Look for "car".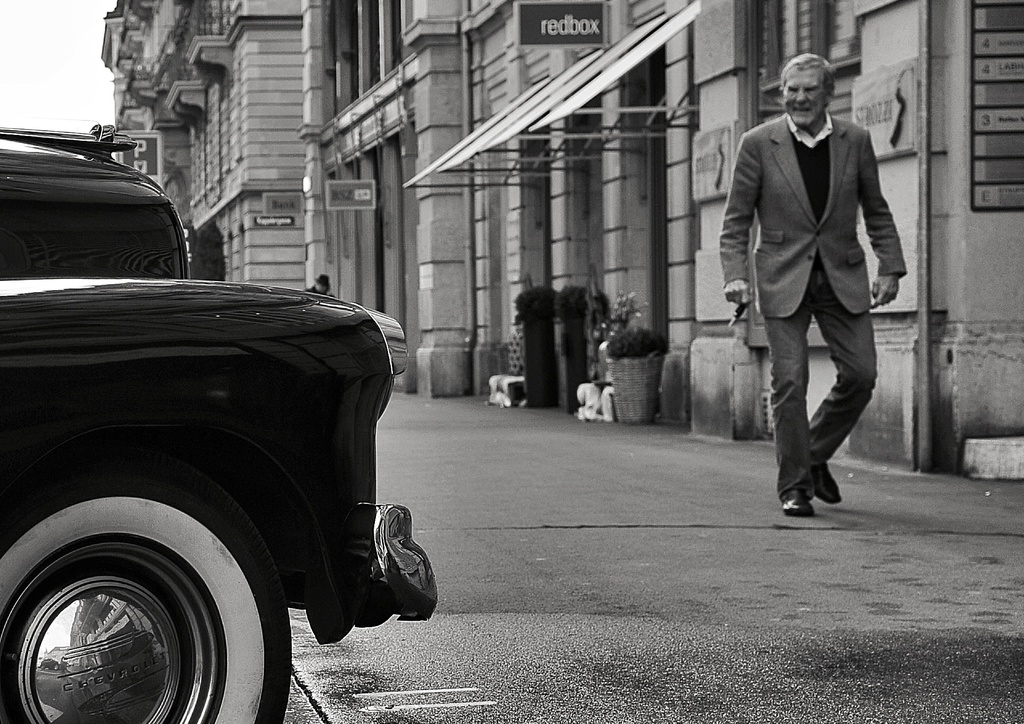
Found: (x1=0, y1=120, x2=438, y2=723).
